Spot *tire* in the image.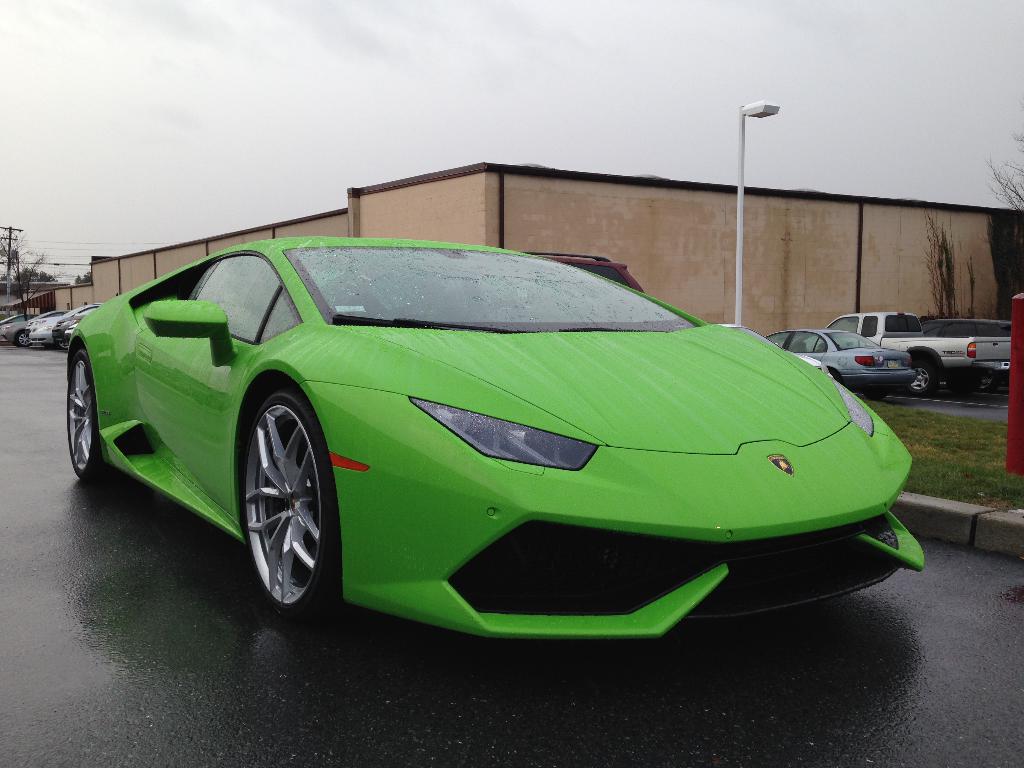
*tire* found at box=[63, 344, 108, 479].
